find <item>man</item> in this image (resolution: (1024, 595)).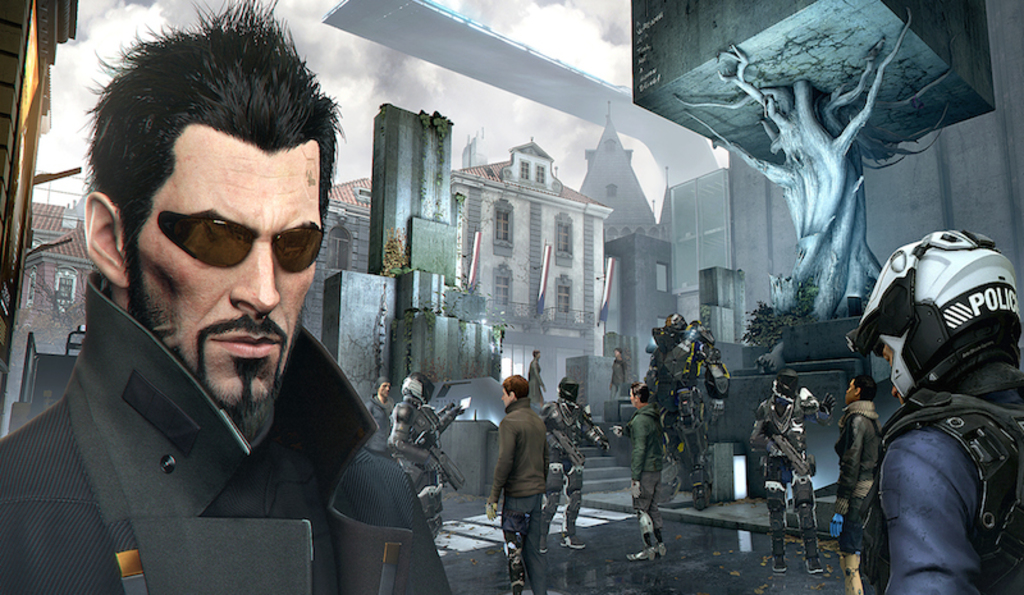
pyautogui.locateOnScreen(849, 229, 1019, 594).
